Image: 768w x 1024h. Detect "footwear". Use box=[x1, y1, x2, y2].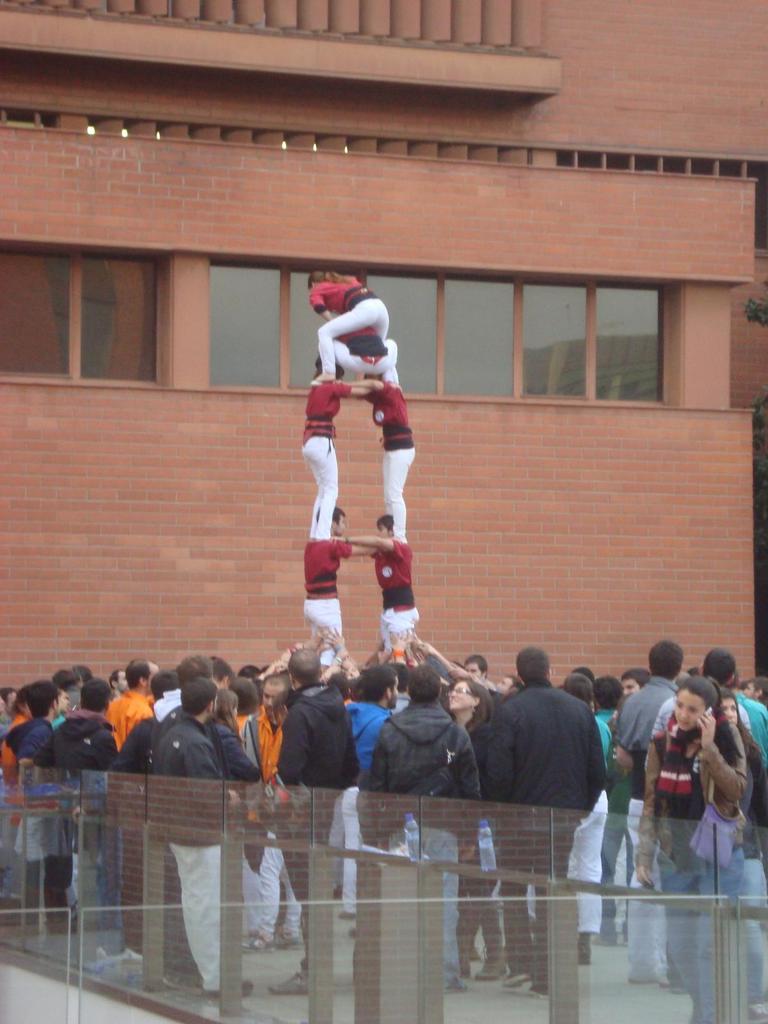
box=[208, 979, 252, 998].
